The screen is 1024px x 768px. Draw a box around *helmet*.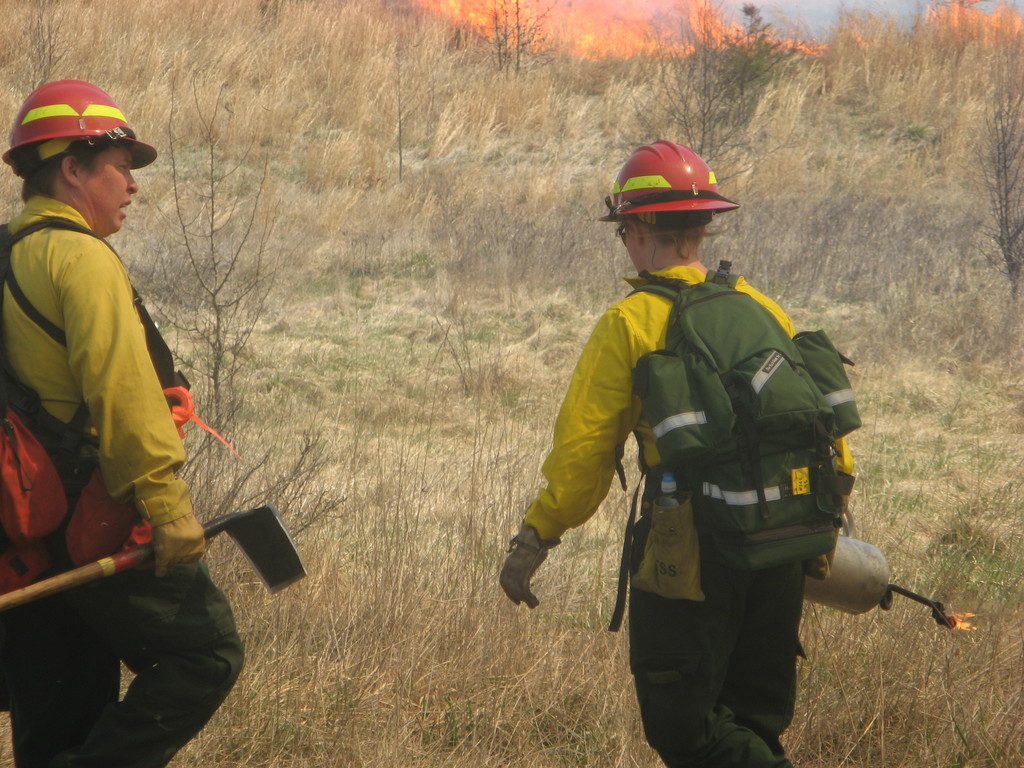
(x1=1, y1=81, x2=159, y2=178).
